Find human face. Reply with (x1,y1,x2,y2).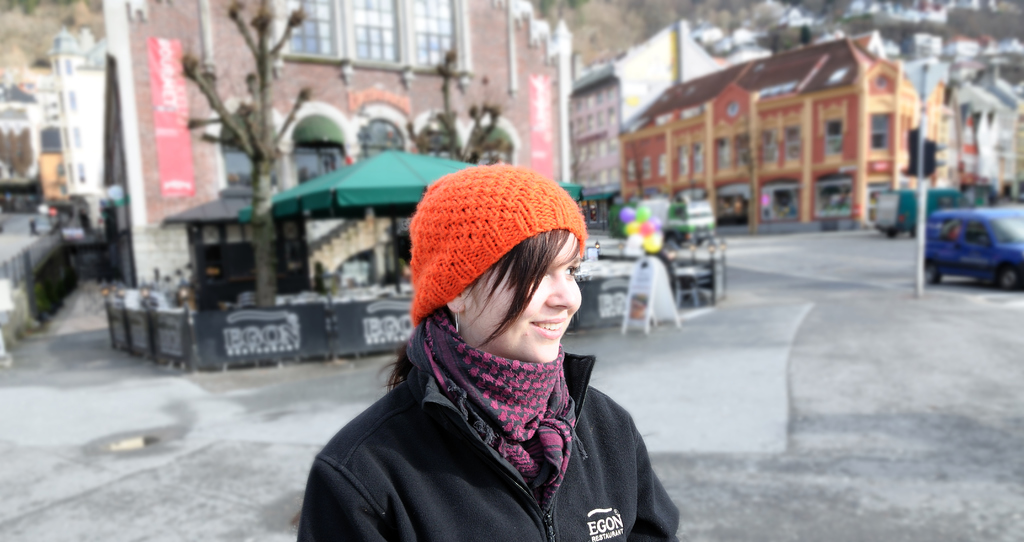
(468,231,581,365).
